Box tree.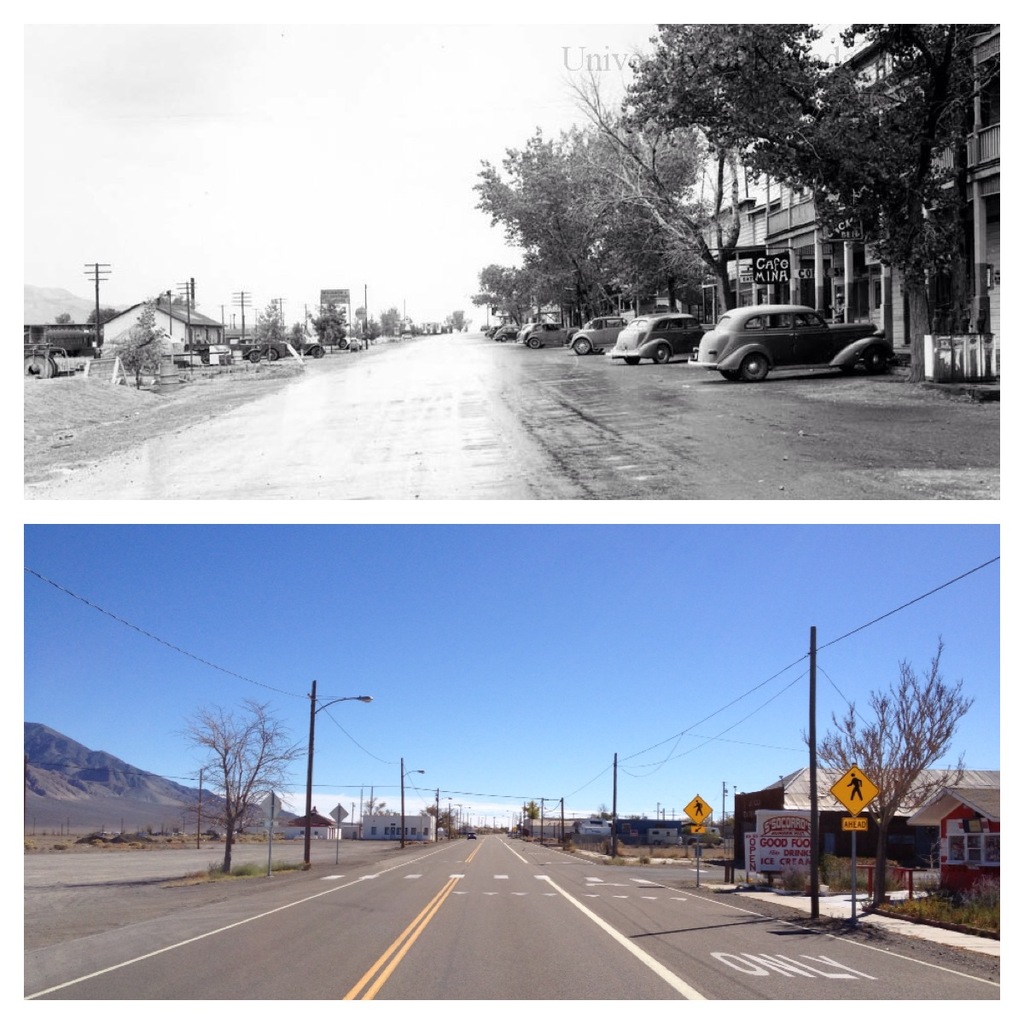
left=624, top=811, right=649, bottom=821.
